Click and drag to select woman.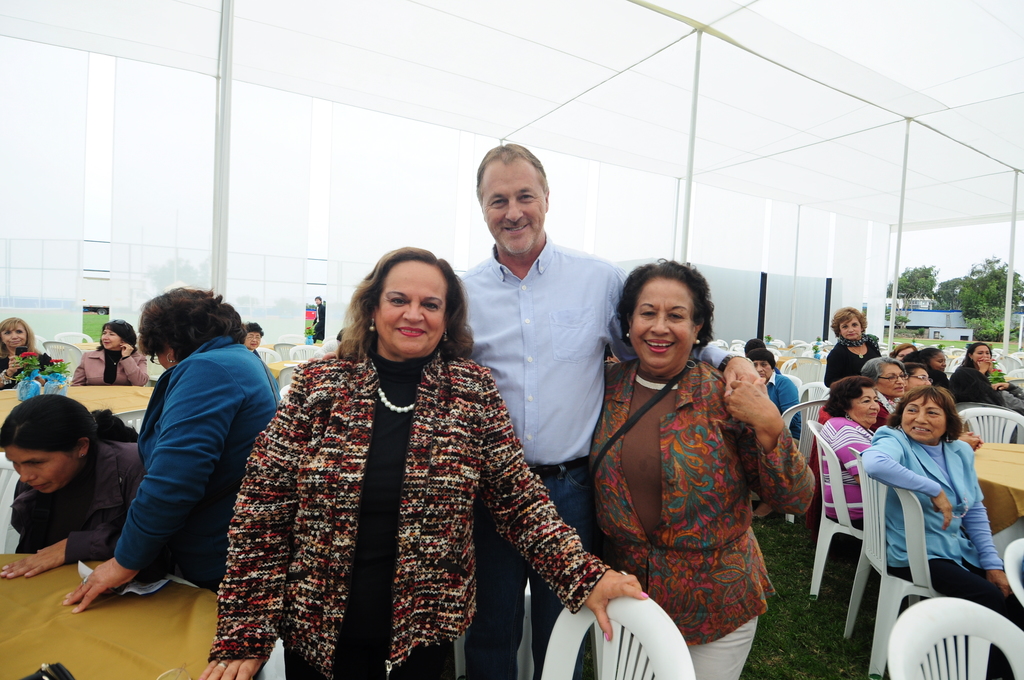
Selection: (892,343,918,368).
